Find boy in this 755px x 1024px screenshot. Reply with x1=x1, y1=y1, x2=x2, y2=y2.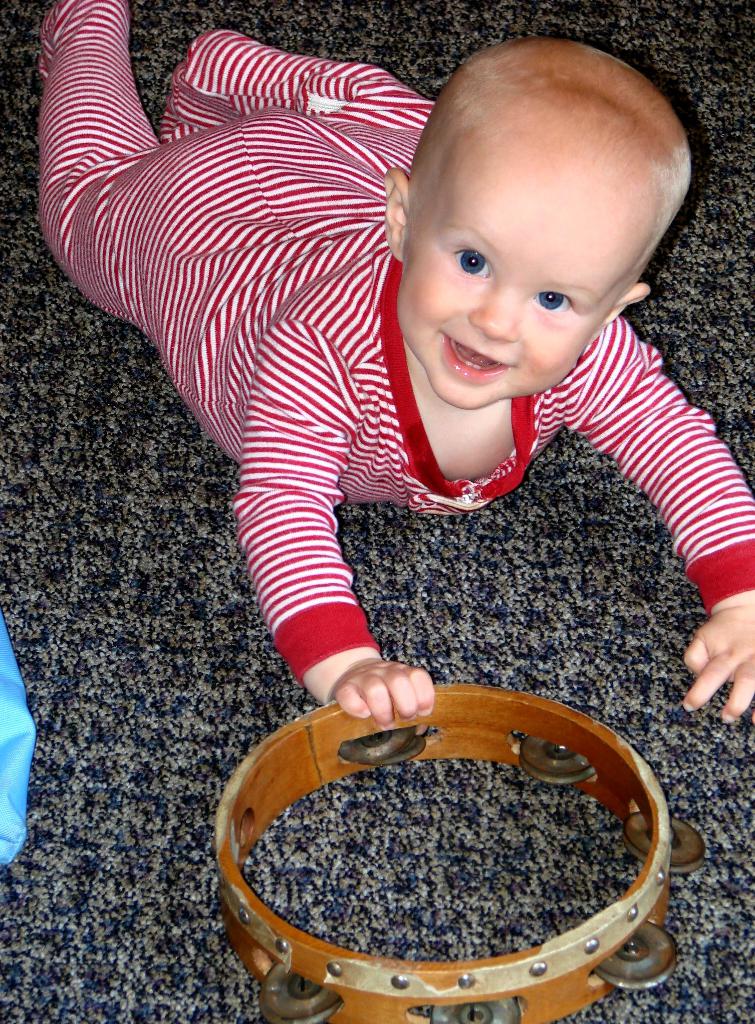
x1=45, y1=0, x2=754, y2=721.
